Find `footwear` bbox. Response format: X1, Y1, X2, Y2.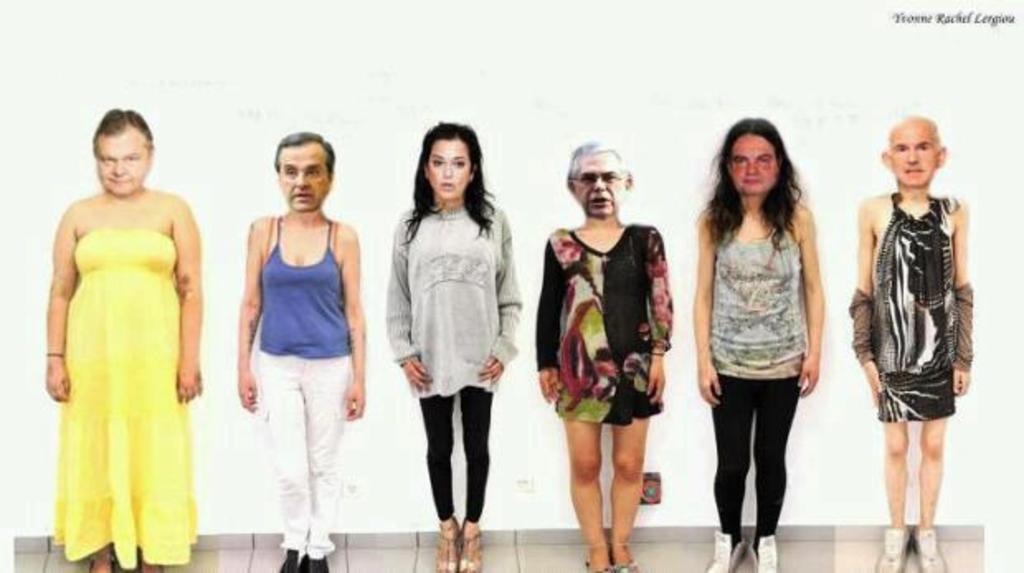
748, 535, 783, 571.
